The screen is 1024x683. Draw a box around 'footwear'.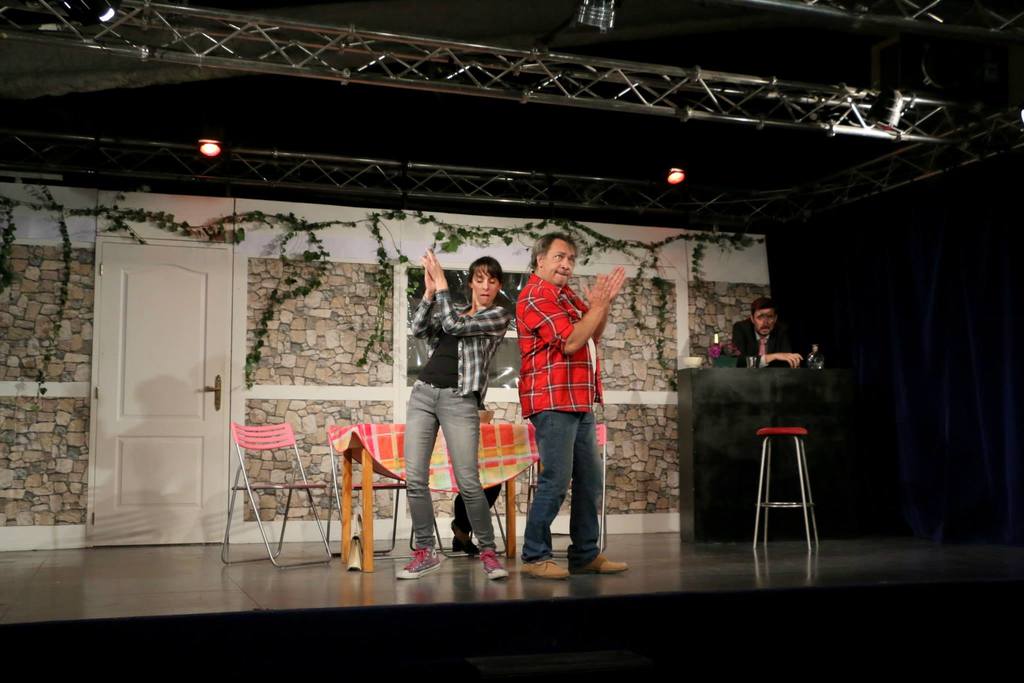
[480,552,506,577].
